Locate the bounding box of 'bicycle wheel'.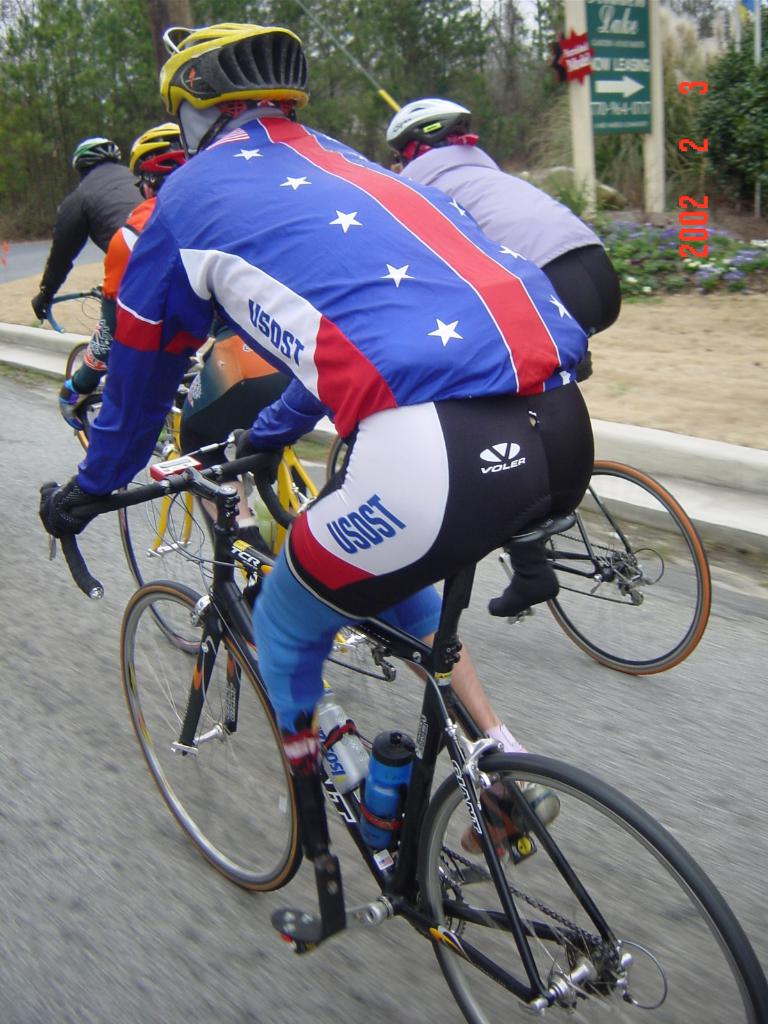
Bounding box: (113, 442, 218, 650).
